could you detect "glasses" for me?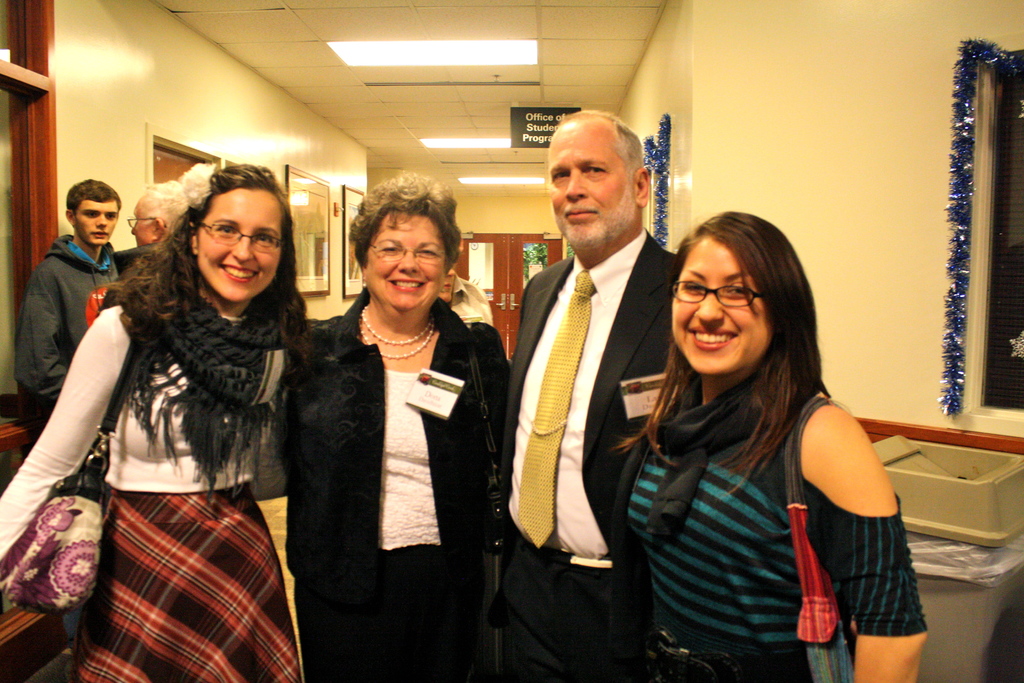
Detection result: (left=190, top=218, right=283, bottom=252).
